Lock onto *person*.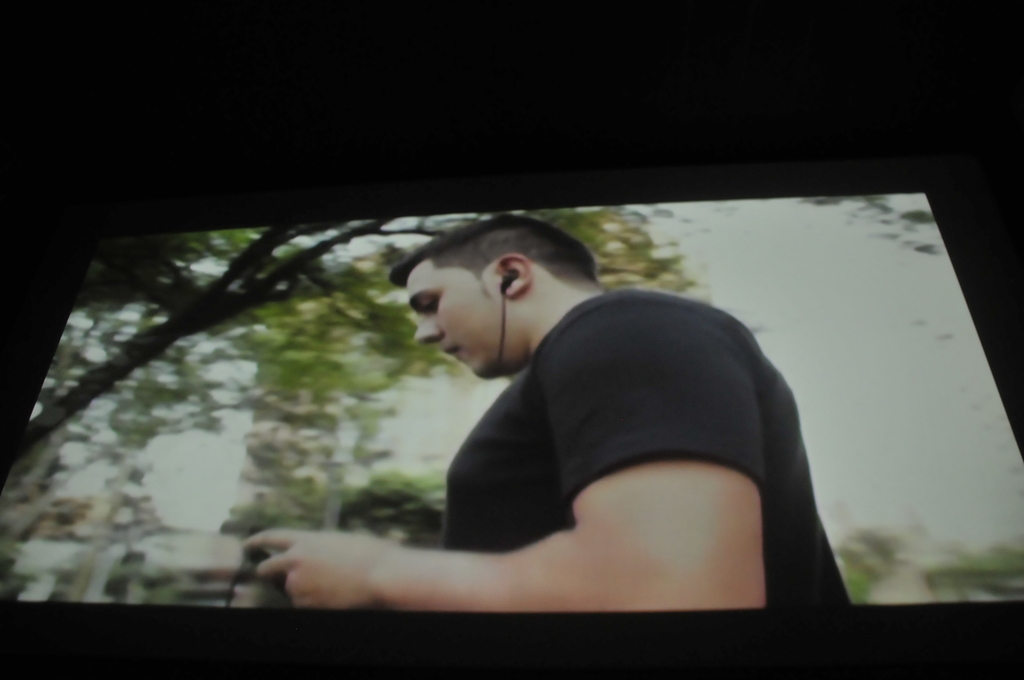
Locked: BBox(224, 222, 876, 643).
